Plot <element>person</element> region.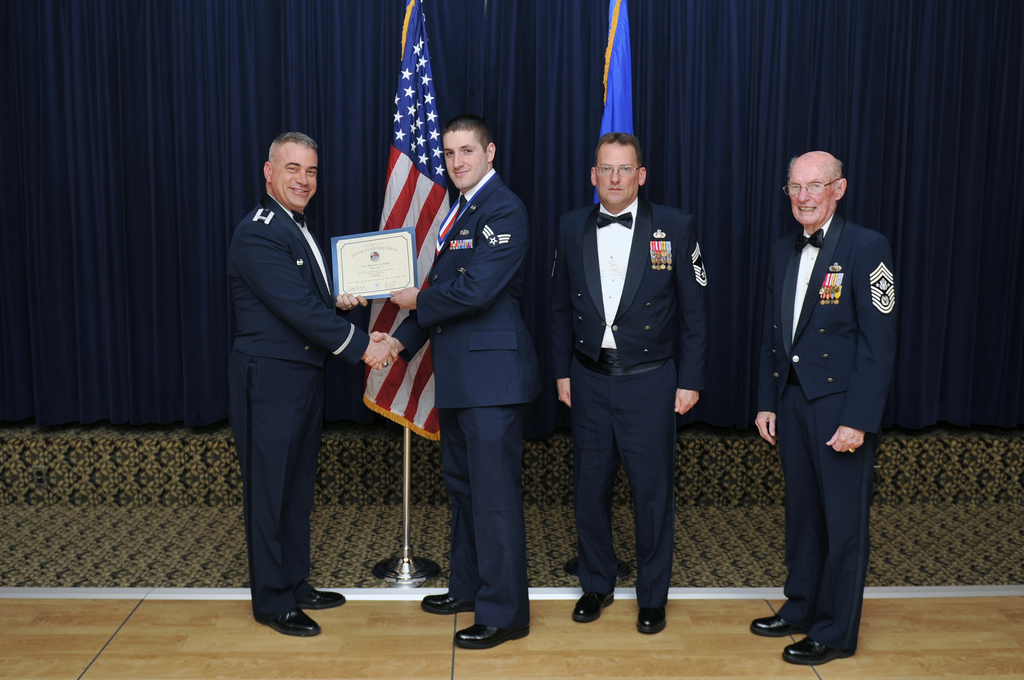
Plotted at bbox=[547, 131, 709, 634].
